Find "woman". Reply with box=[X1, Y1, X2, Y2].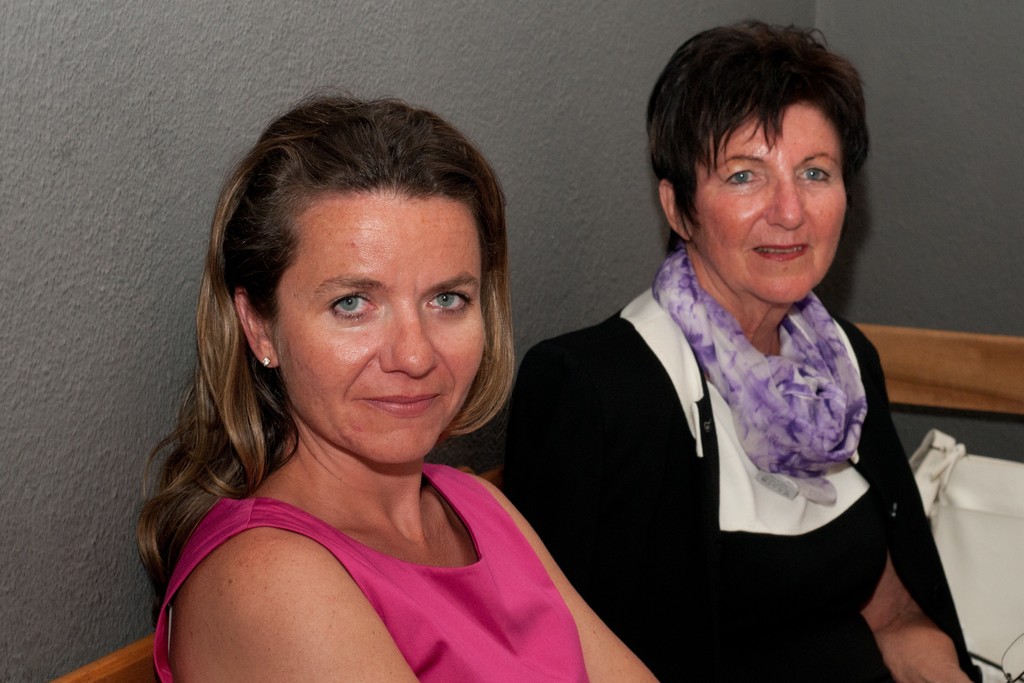
box=[511, 19, 916, 680].
